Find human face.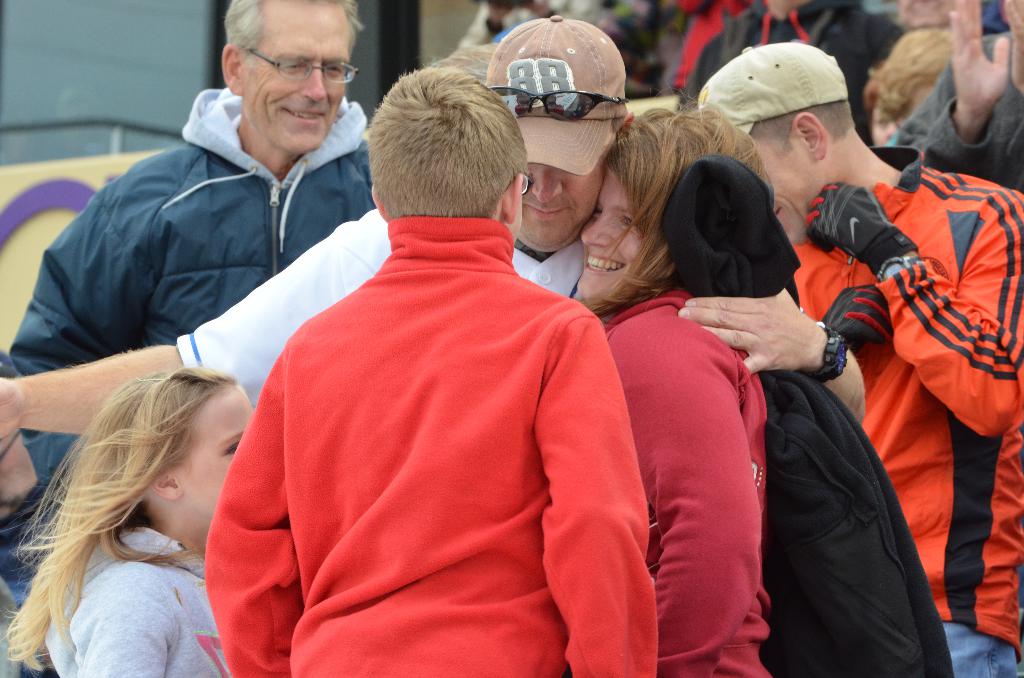
{"left": 575, "top": 166, "right": 667, "bottom": 303}.
